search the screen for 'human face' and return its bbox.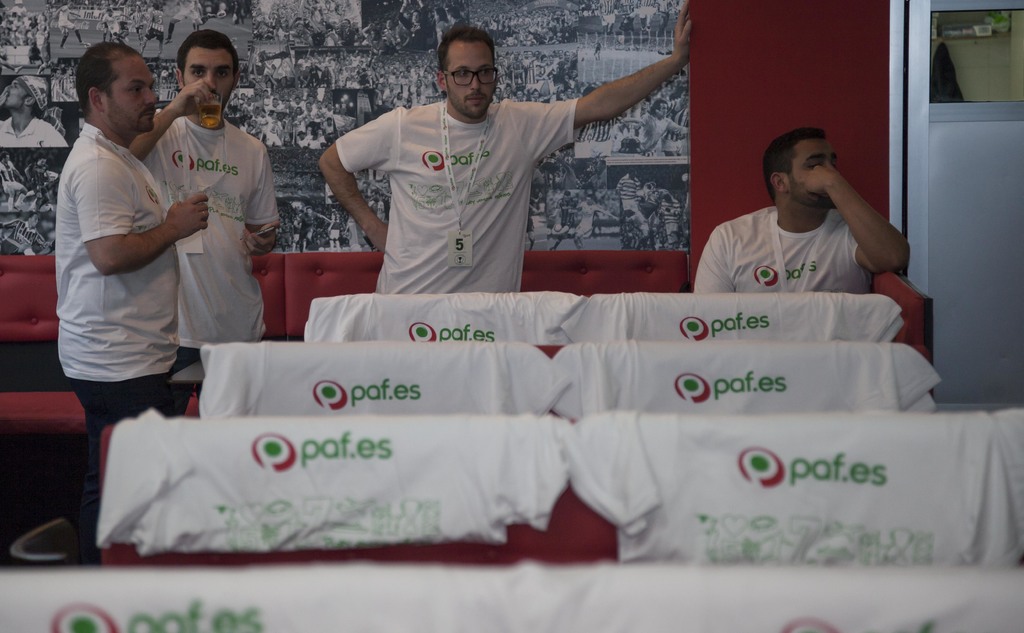
Found: (x1=4, y1=80, x2=30, y2=109).
